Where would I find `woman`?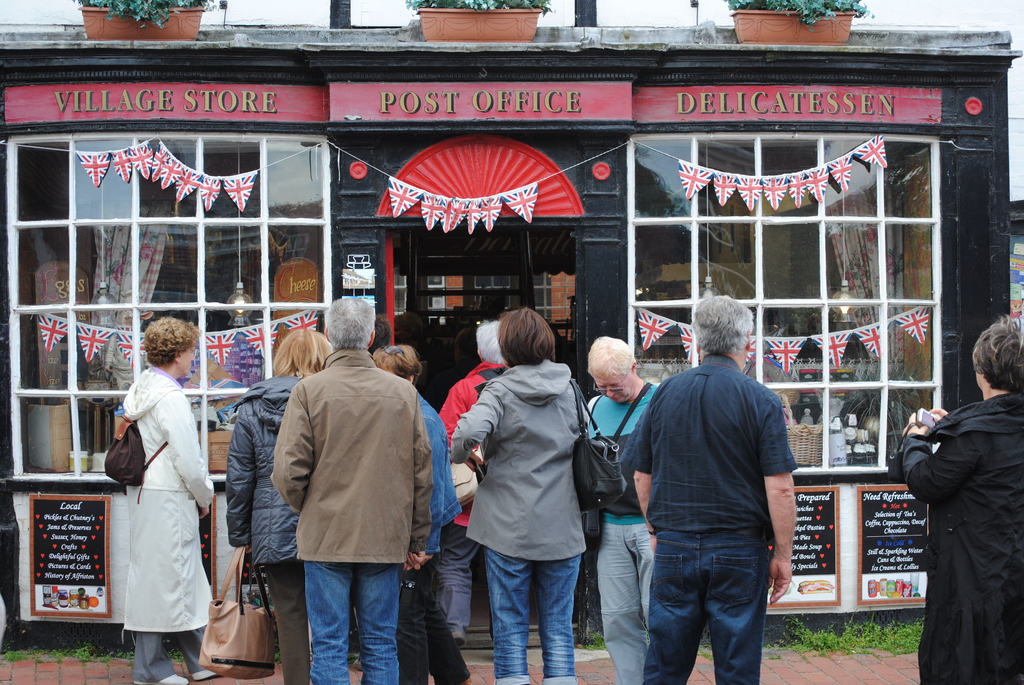
At box=[94, 316, 211, 684].
